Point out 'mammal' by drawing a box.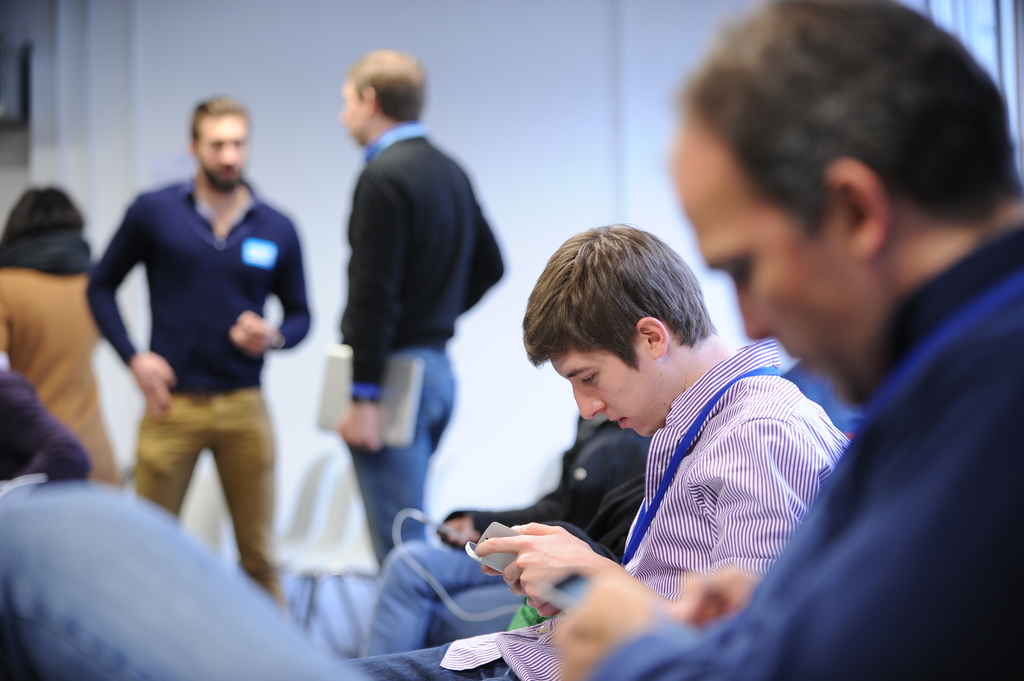
box(81, 95, 316, 568).
